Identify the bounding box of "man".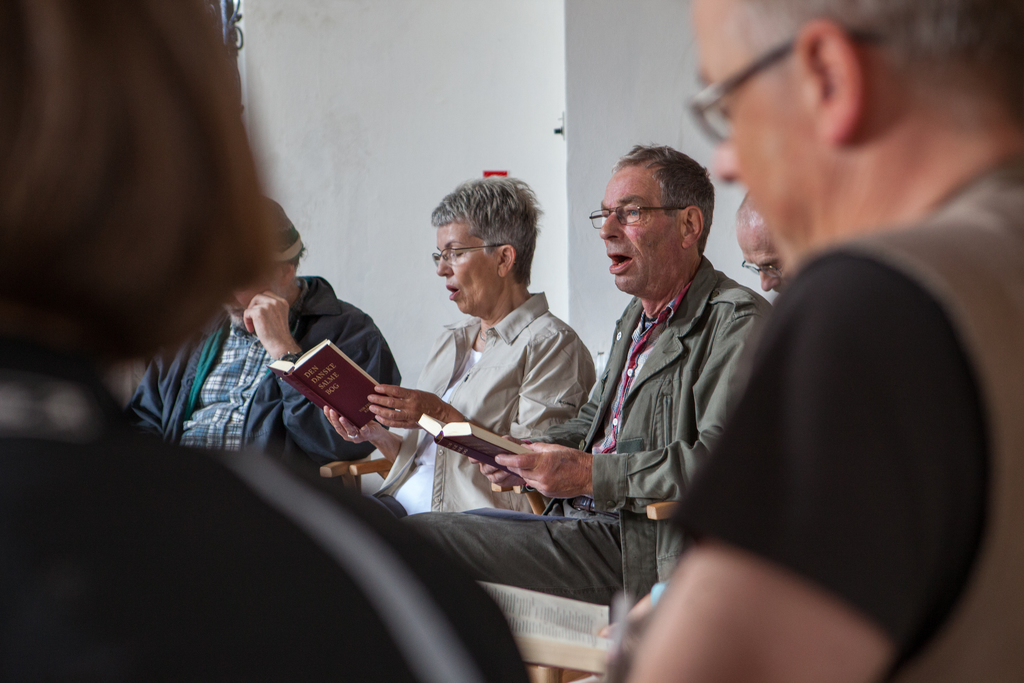
Rect(592, 29, 998, 668).
